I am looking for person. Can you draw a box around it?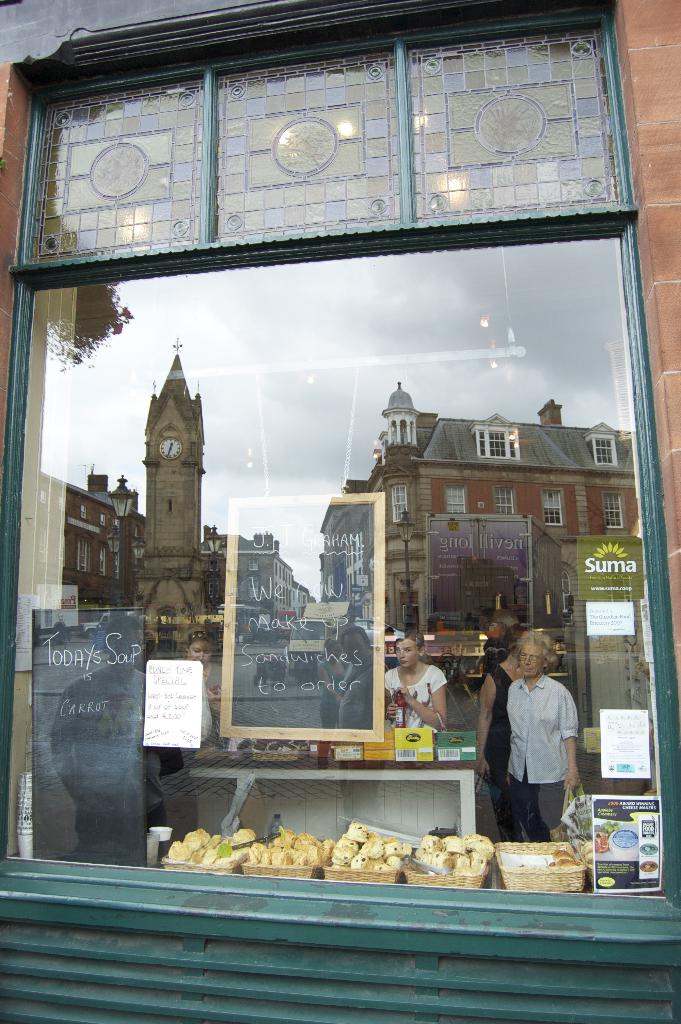
Sure, the bounding box is rect(480, 631, 523, 841).
